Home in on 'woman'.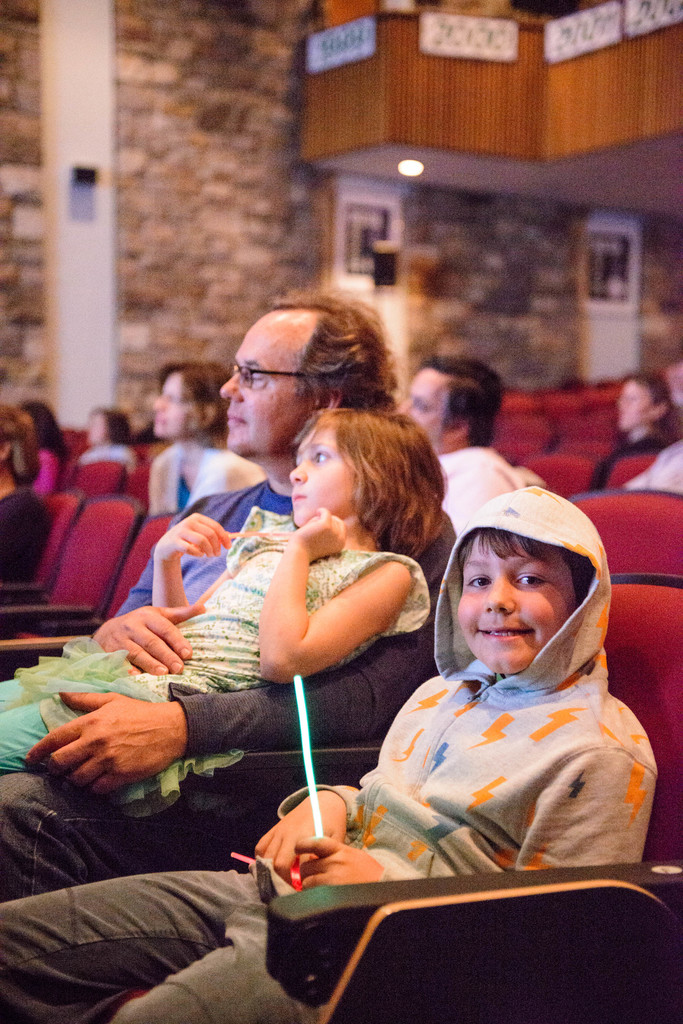
Homed in at (left=17, top=399, right=70, bottom=497).
